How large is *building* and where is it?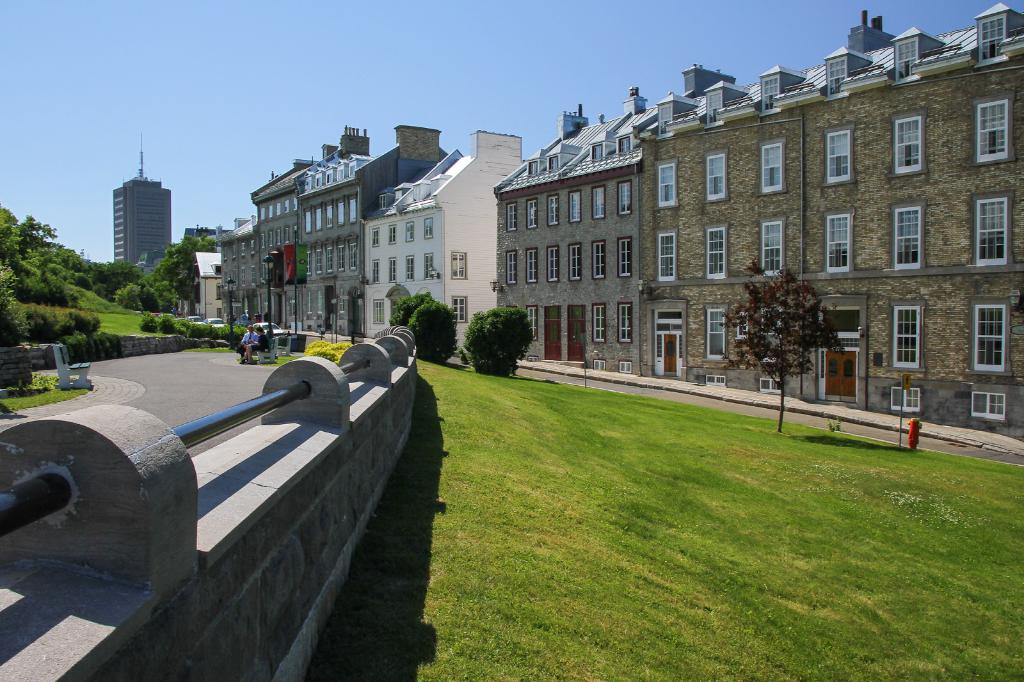
Bounding box: detection(304, 125, 447, 342).
